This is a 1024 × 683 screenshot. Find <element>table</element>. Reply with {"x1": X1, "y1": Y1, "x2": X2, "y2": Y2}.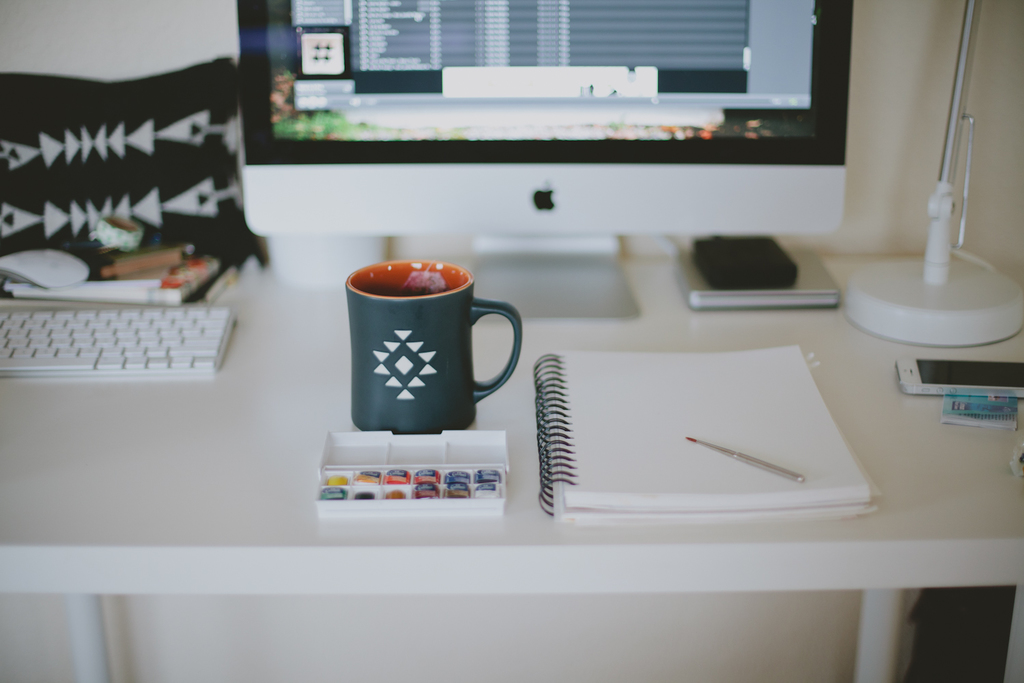
{"x1": 0, "y1": 257, "x2": 1023, "y2": 682}.
